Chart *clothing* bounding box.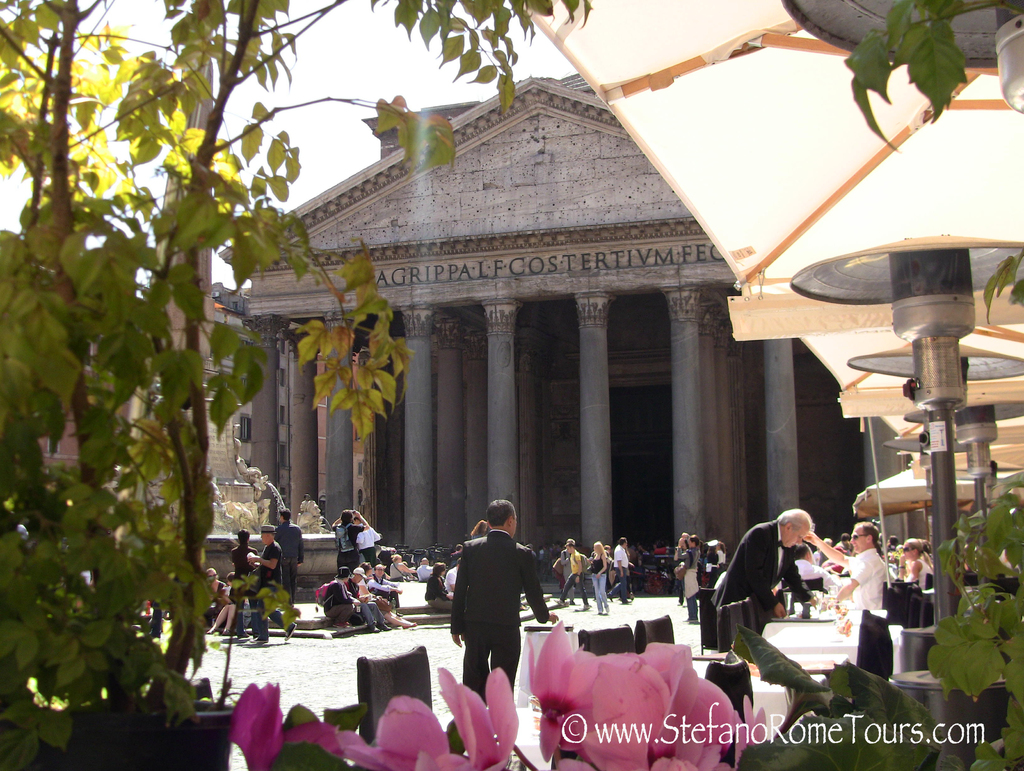
Charted: locate(273, 514, 302, 602).
